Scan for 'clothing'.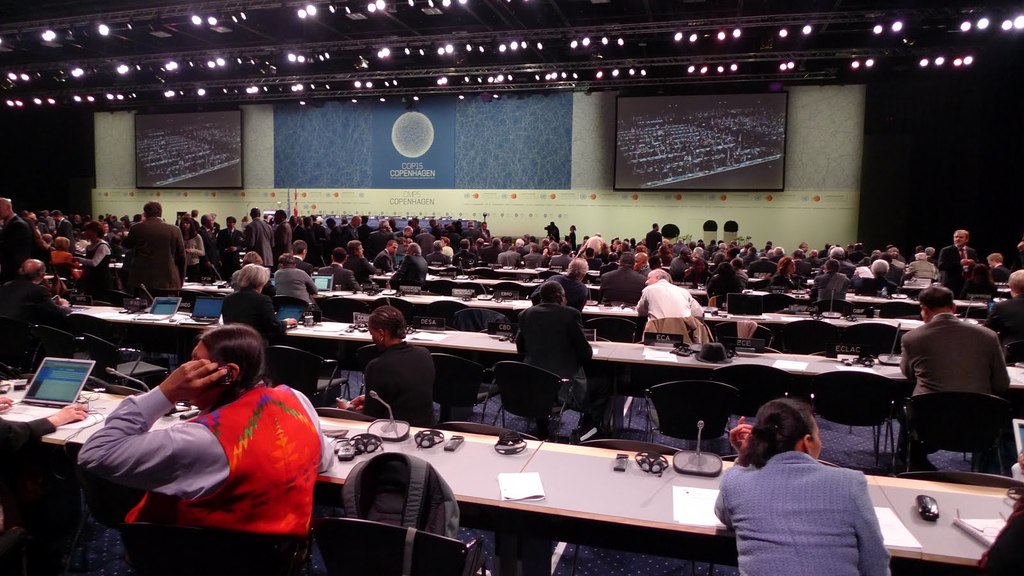
Scan result: bbox(358, 340, 441, 436).
